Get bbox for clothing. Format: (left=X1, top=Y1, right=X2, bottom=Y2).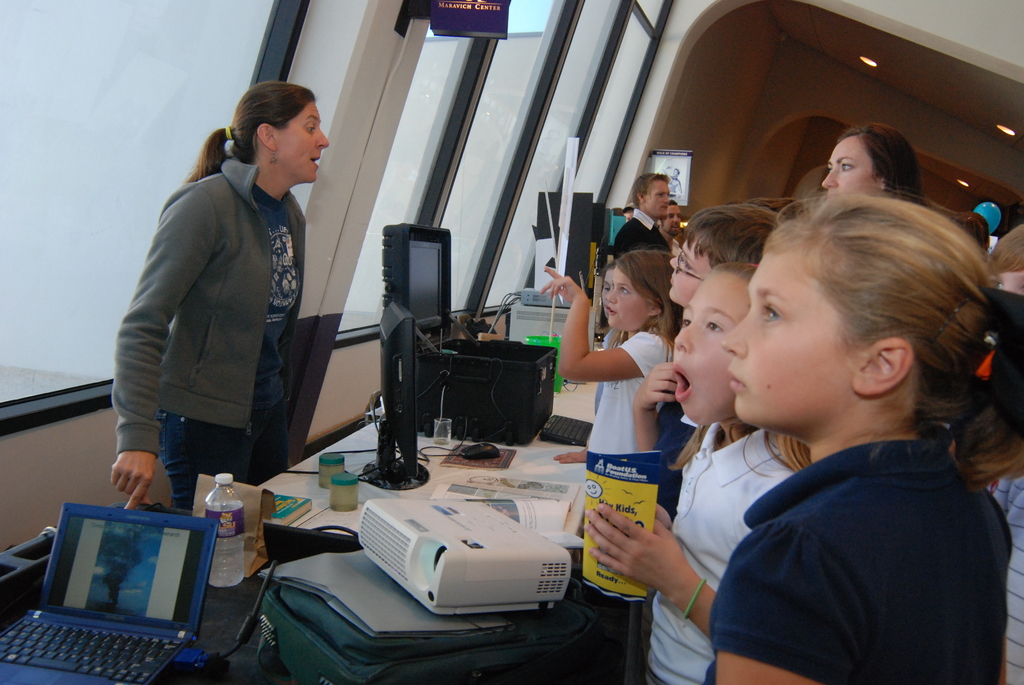
(left=611, top=211, right=681, bottom=265).
